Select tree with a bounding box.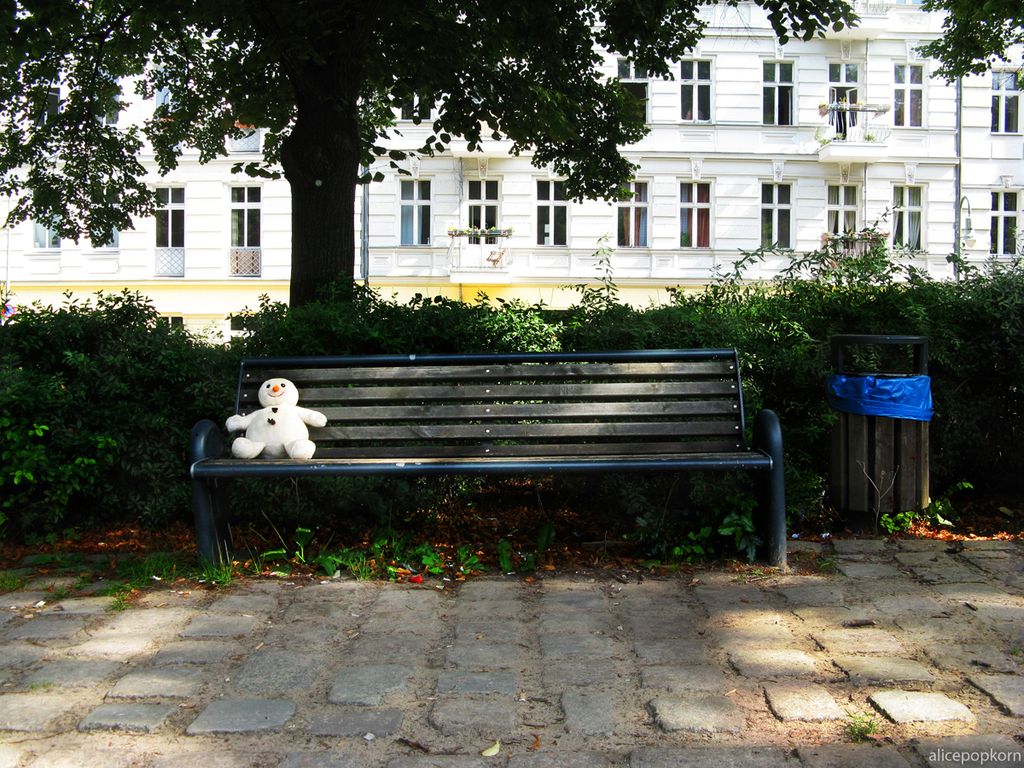
(0,0,852,358).
